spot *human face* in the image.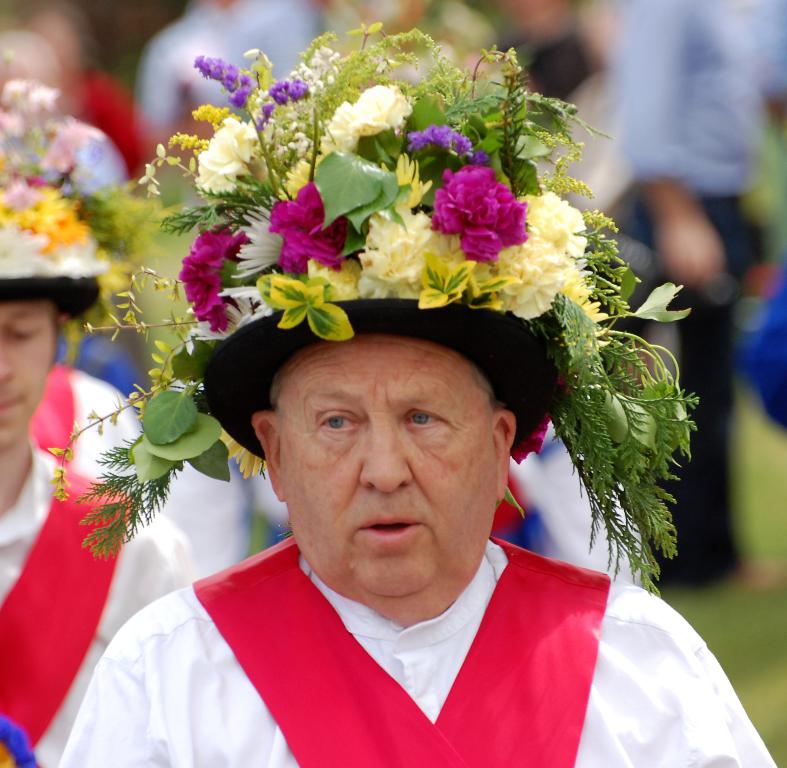
*human face* found at locate(0, 307, 55, 443).
